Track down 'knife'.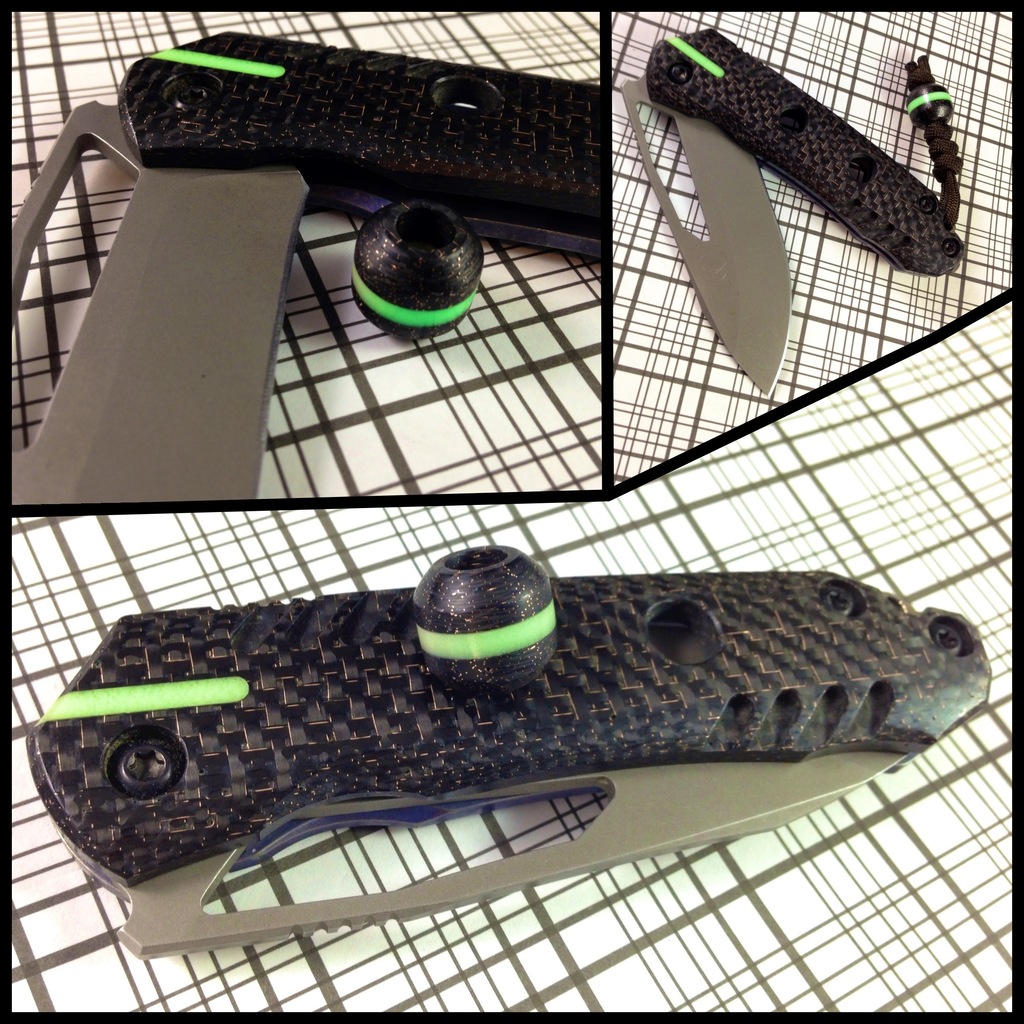
Tracked to [612,22,972,404].
